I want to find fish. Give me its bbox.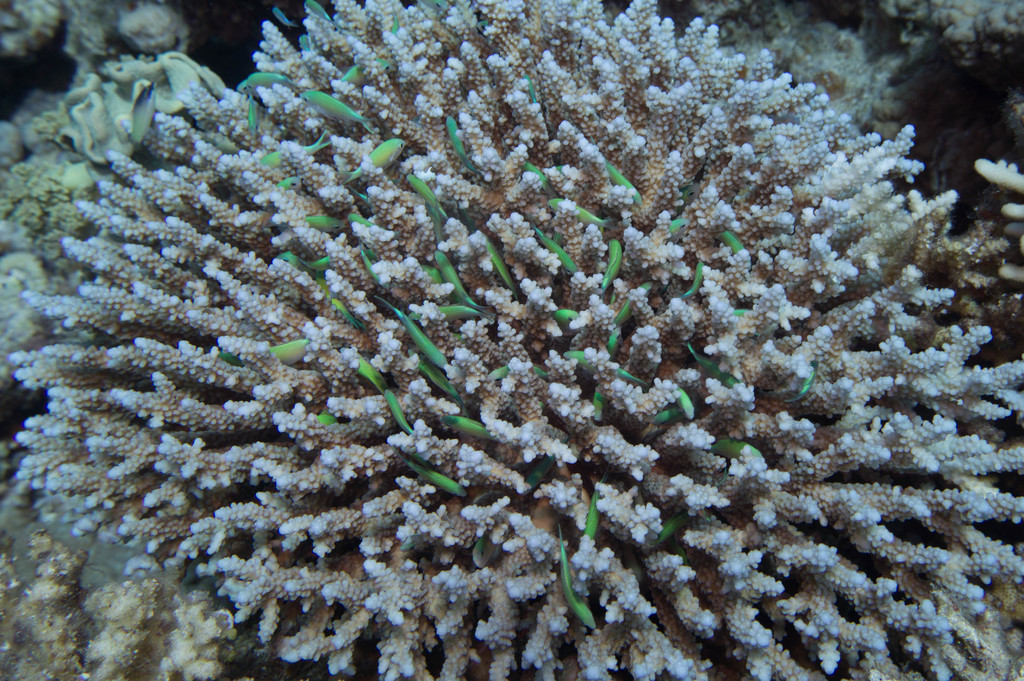
l=280, t=249, r=341, b=274.
